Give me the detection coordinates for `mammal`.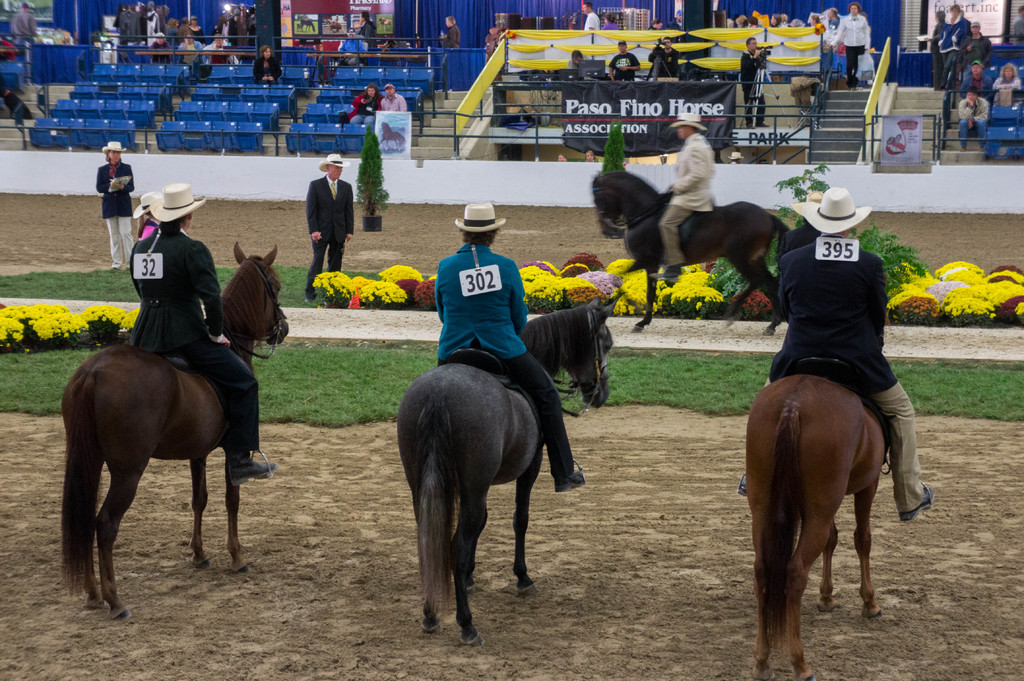
locate(1011, 4, 1023, 46).
